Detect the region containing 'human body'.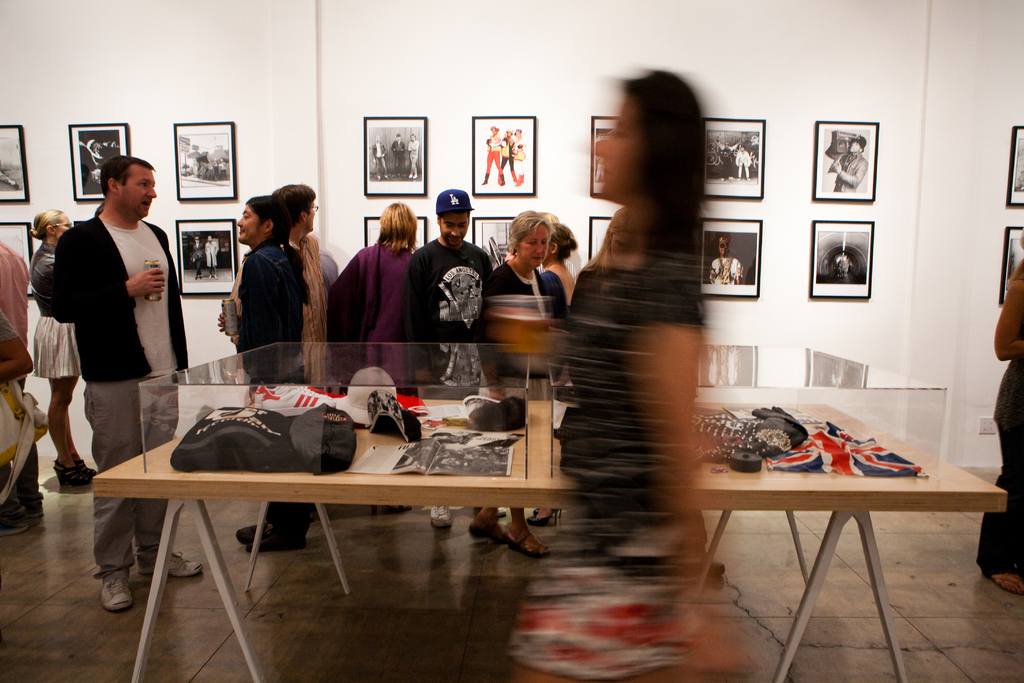
region(0, 314, 35, 537).
